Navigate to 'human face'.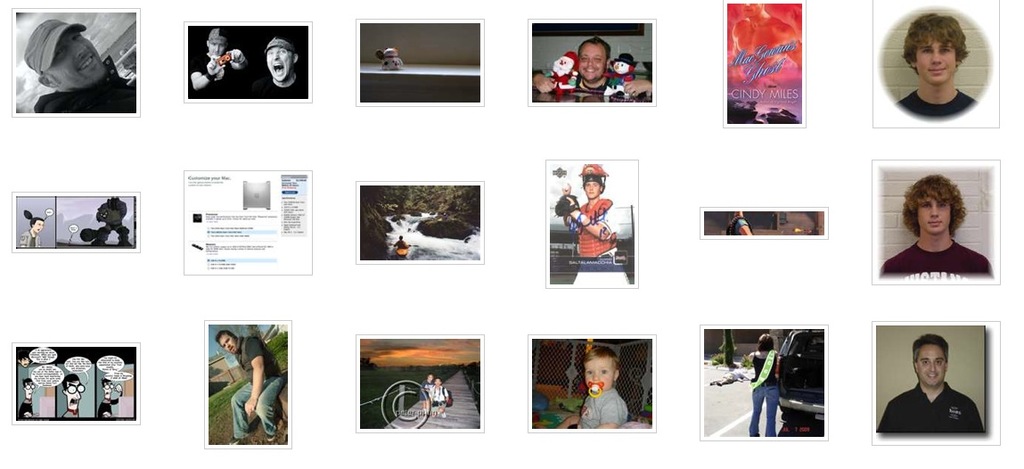
Navigation target: <bbox>258, 42, 290, 83</bbox>.
